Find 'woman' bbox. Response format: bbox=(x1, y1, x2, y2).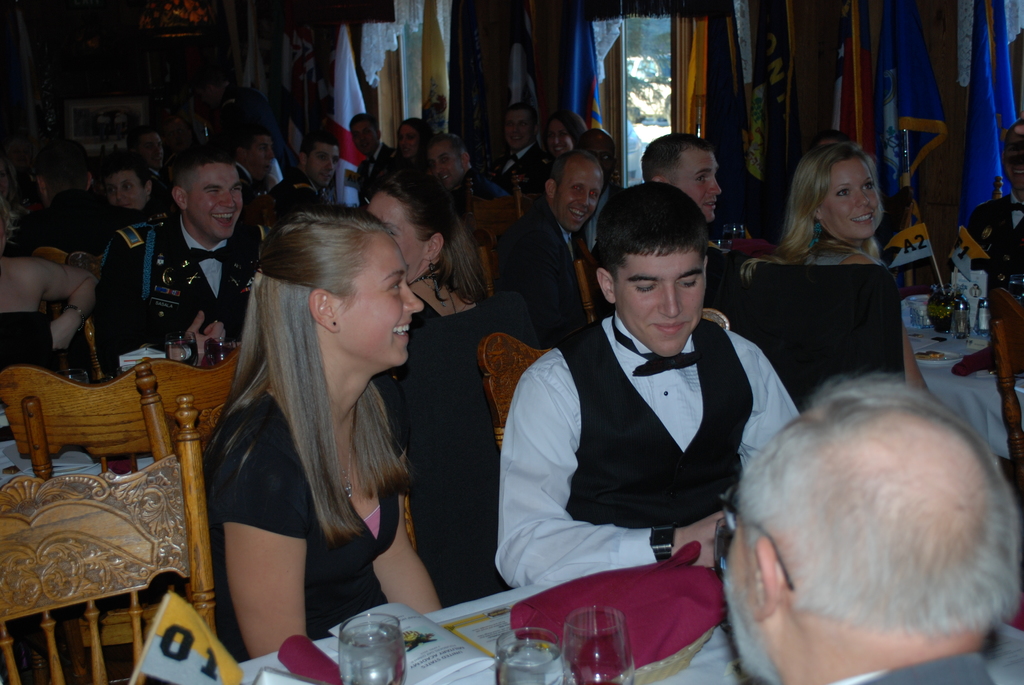
bbox=(349, 178, 548, 611).
